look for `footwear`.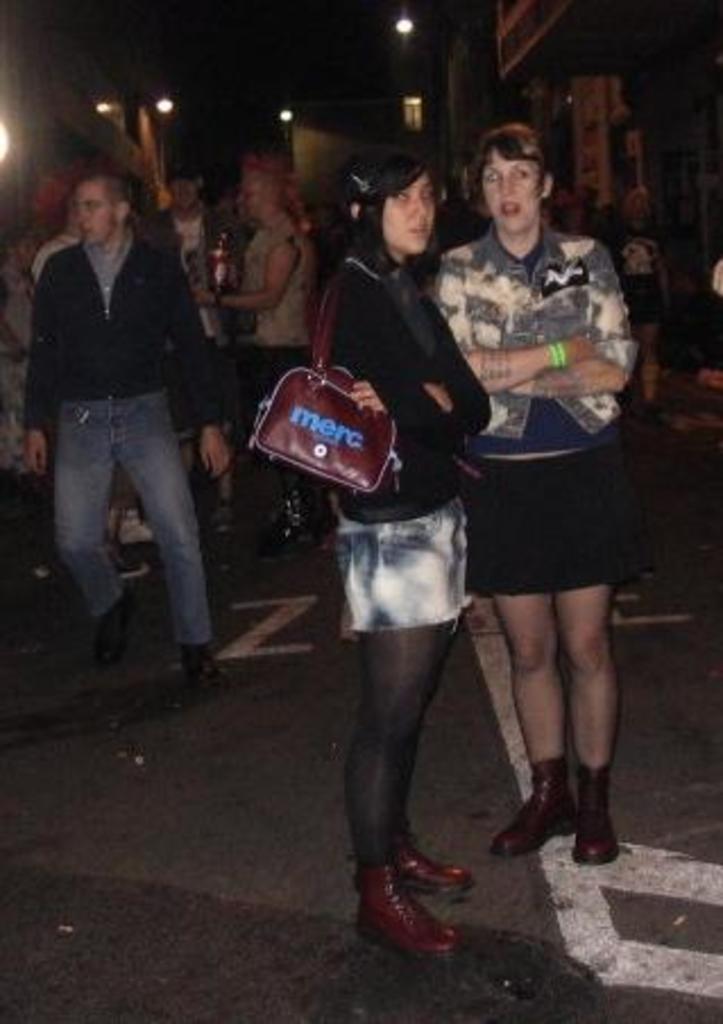
Found: (88, 591, 138, 677).
